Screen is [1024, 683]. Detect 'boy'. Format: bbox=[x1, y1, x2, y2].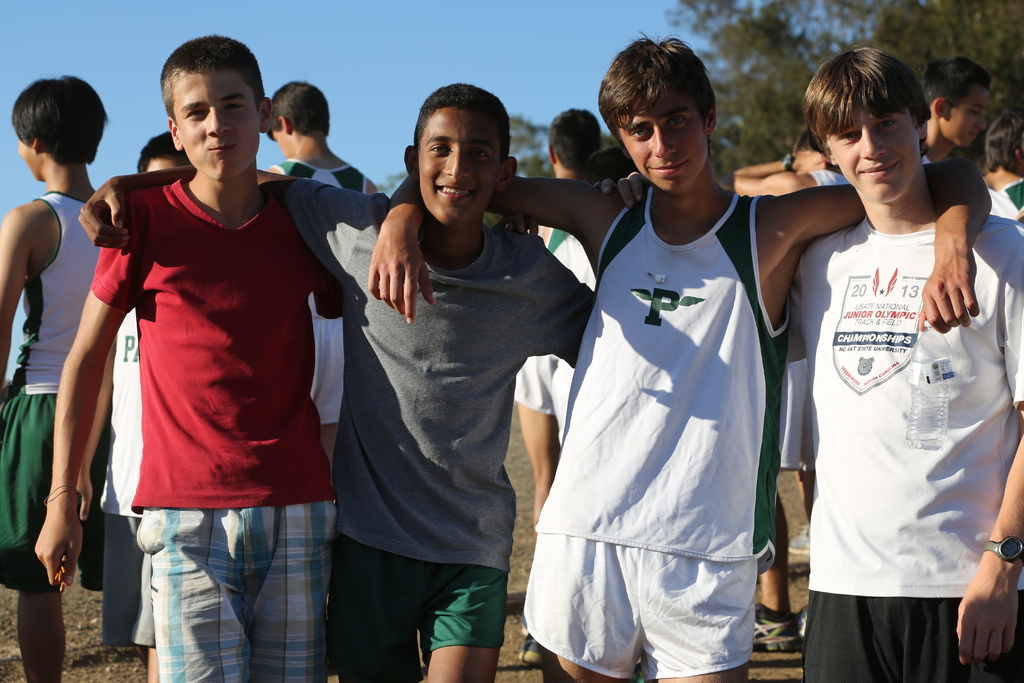
bbox=[920, 49, 996, 163].
